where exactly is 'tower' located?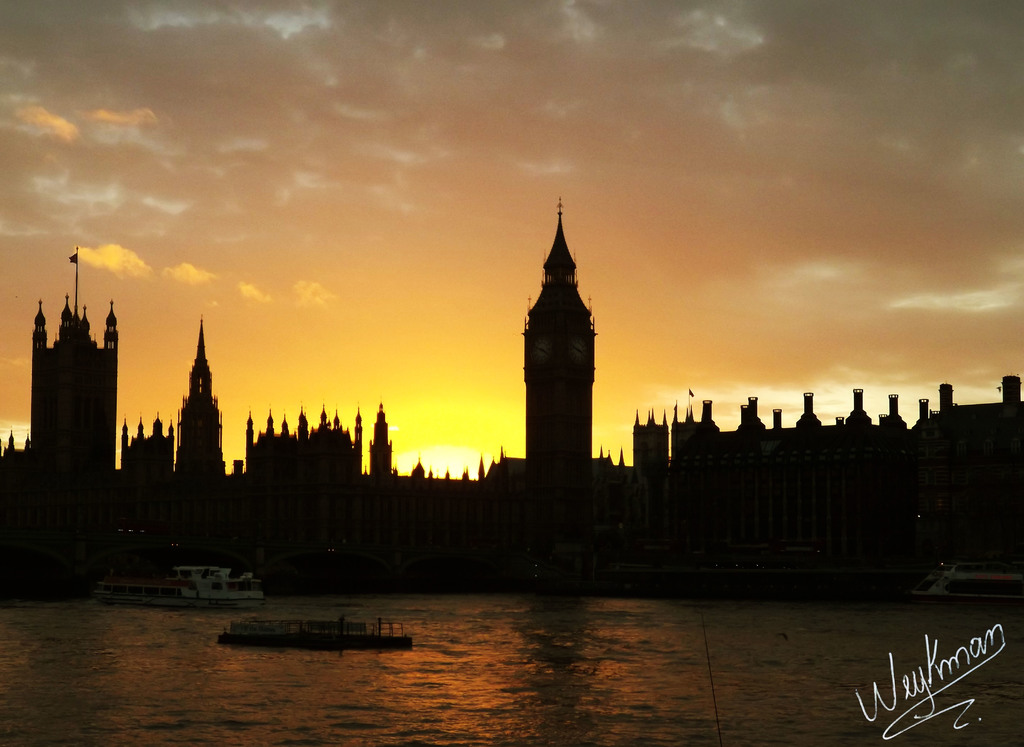
Its bounding box is bbox(27, 304, 119, 477).
